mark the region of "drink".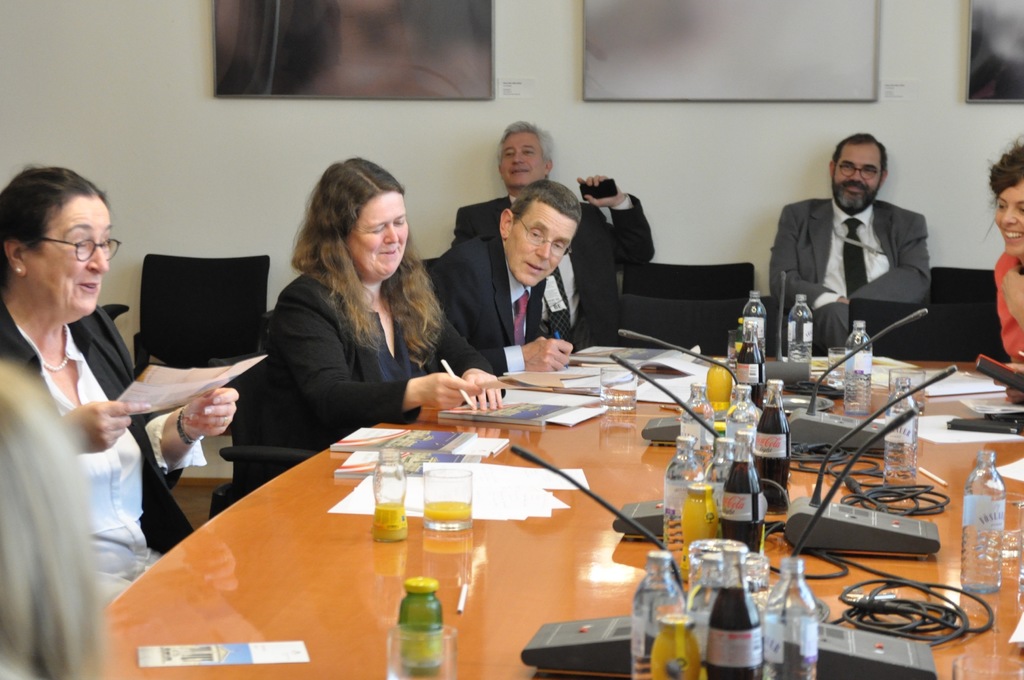
Region: [x1=888, y1=376, x2=916, y2=488].
